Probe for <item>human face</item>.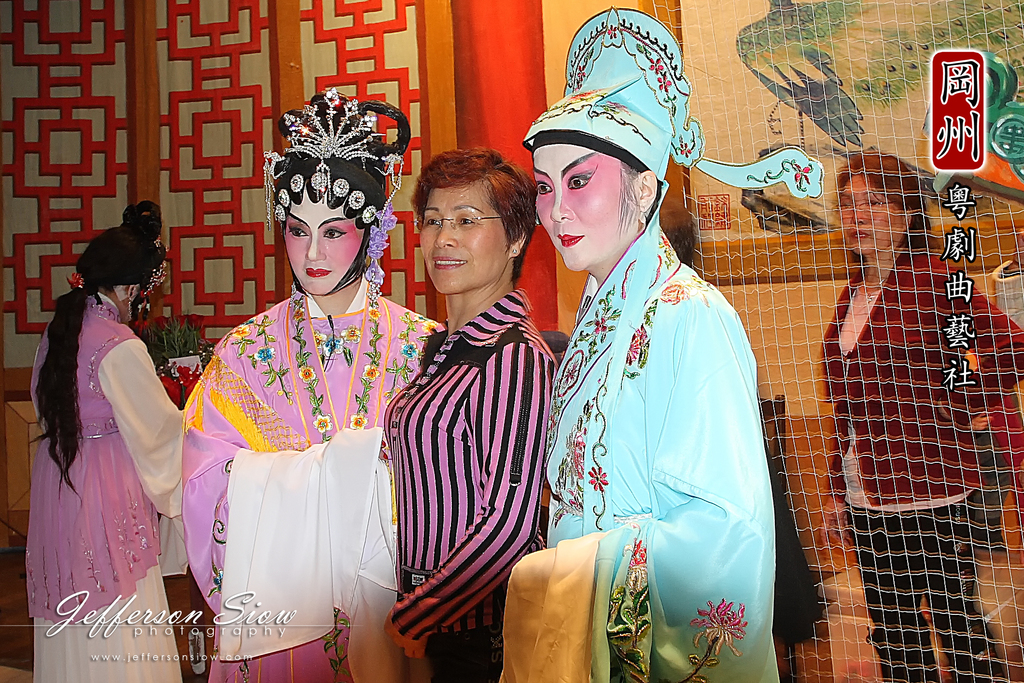
Probe result: bbox(415, 183, 508, 299).
